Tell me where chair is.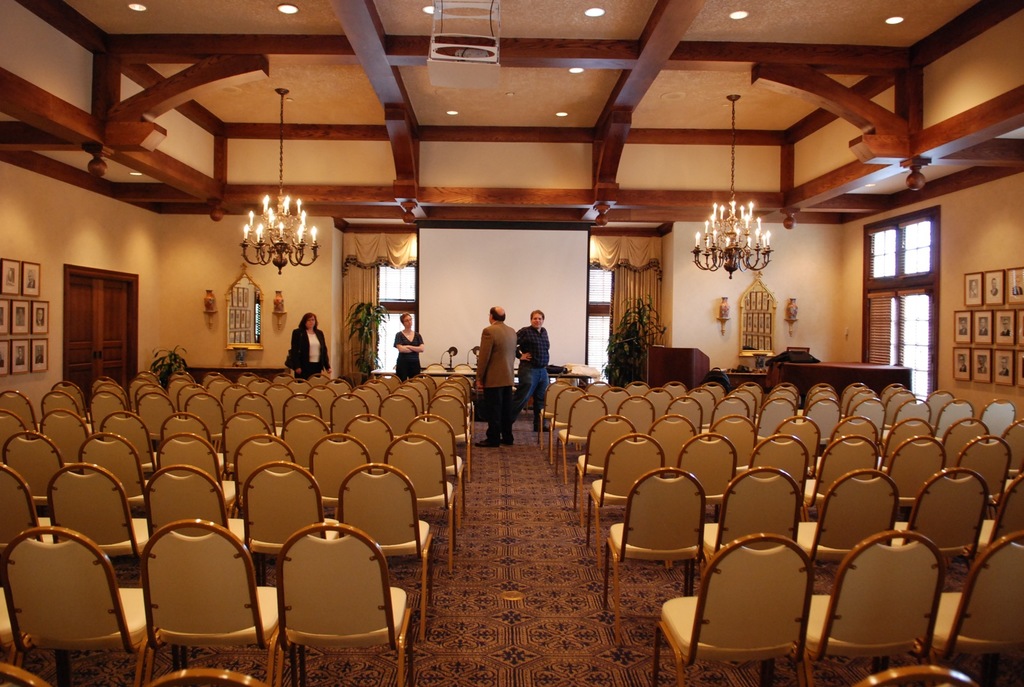
chair is at <bbox>550, 383, 588, 462</bbox>.
